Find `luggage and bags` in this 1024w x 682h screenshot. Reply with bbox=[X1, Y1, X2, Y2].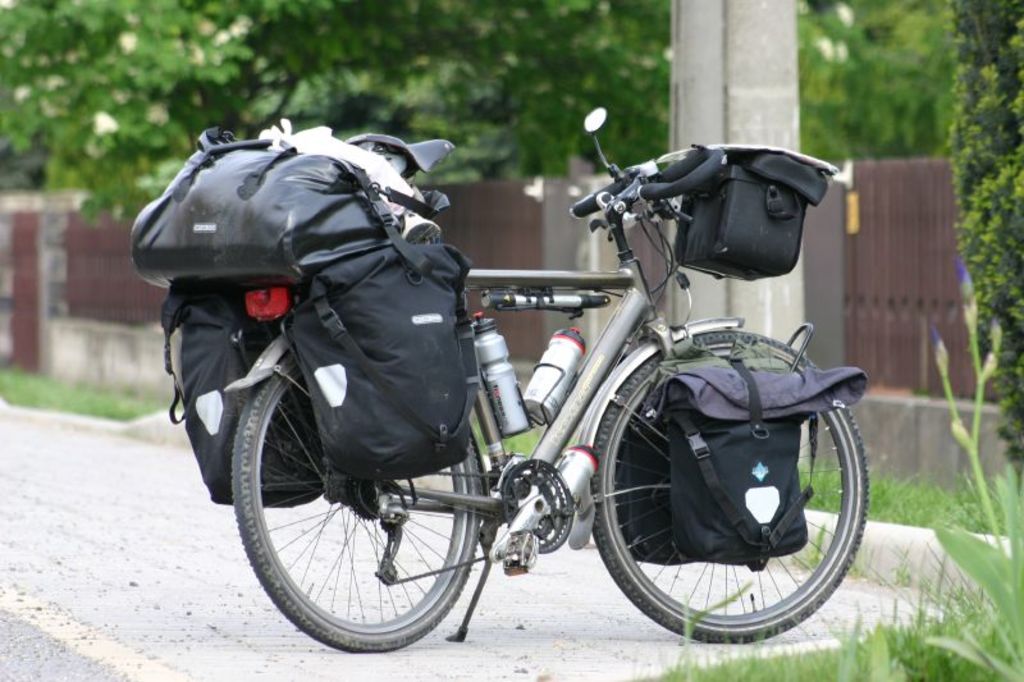
bbox=[134, 132, 430, 292].
